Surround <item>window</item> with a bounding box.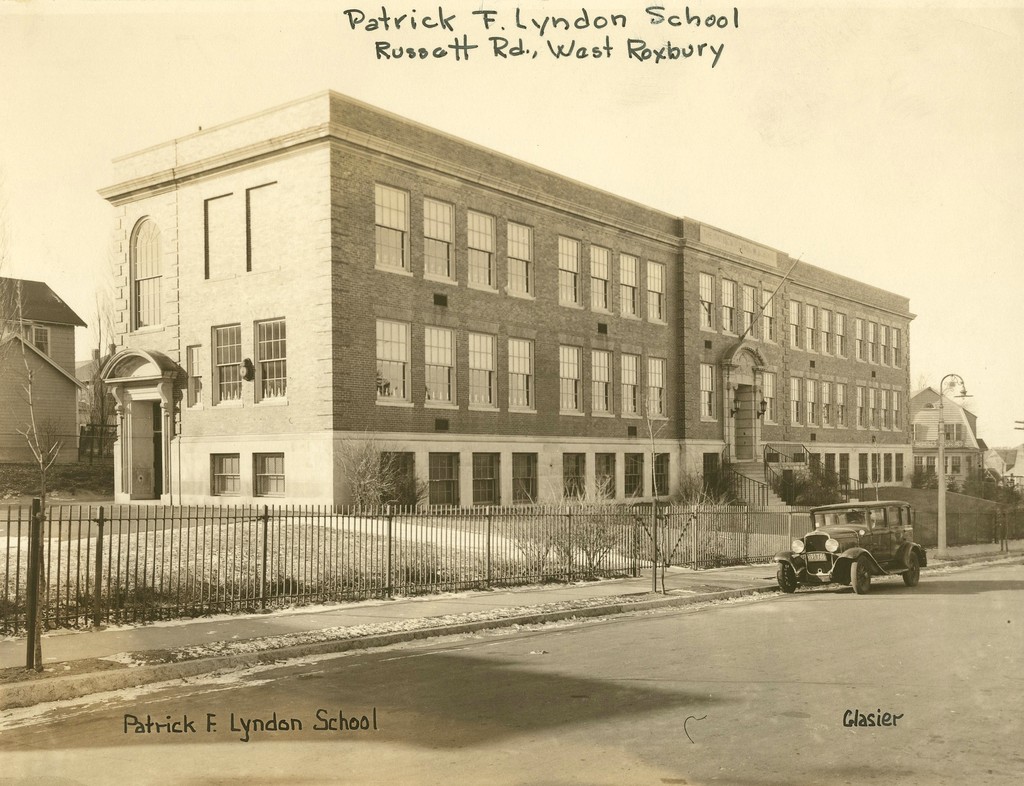
select_region(849, 383, 860, 432).
